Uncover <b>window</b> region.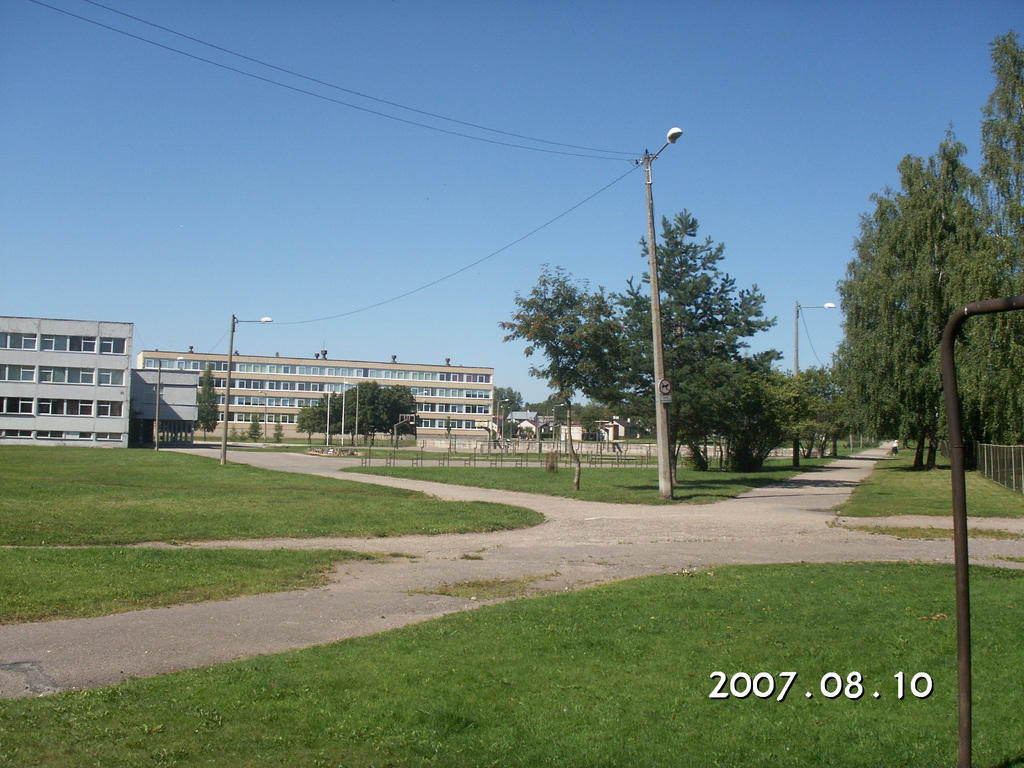
Uncovered: 239, 363, 247, 372.
